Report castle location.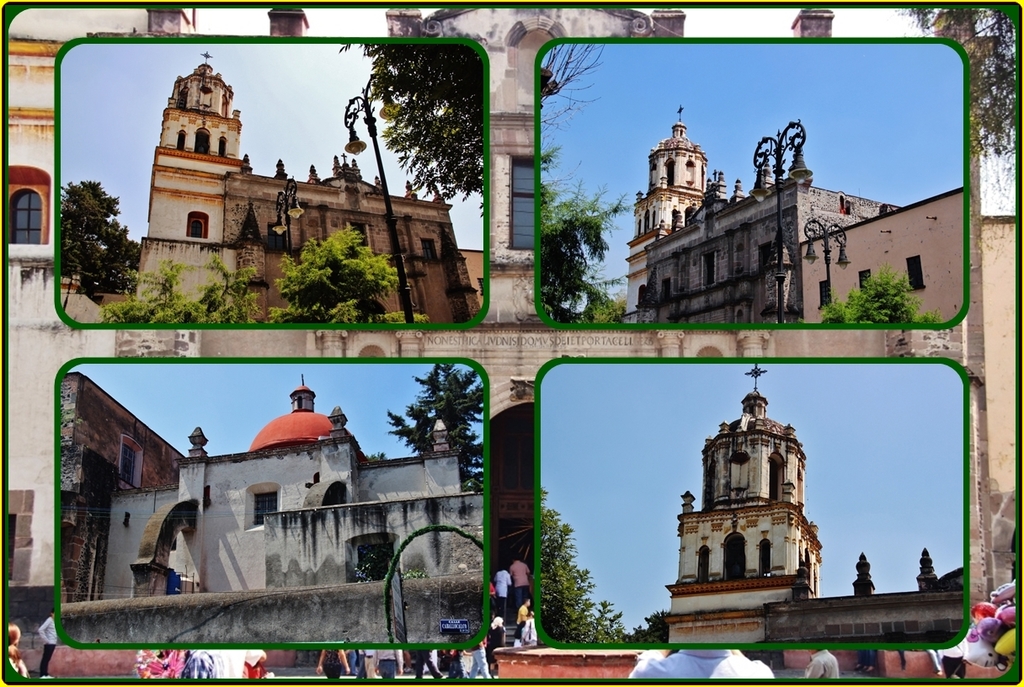
Report: [50, 24, 977, 647].
